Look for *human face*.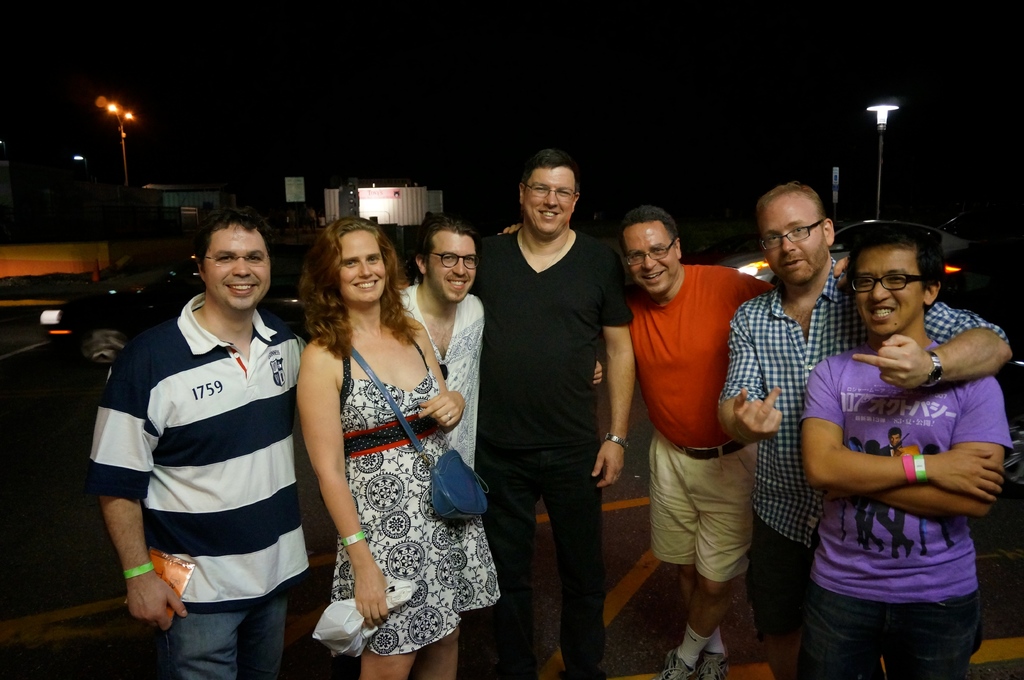
Found: (767,198,826,287).
